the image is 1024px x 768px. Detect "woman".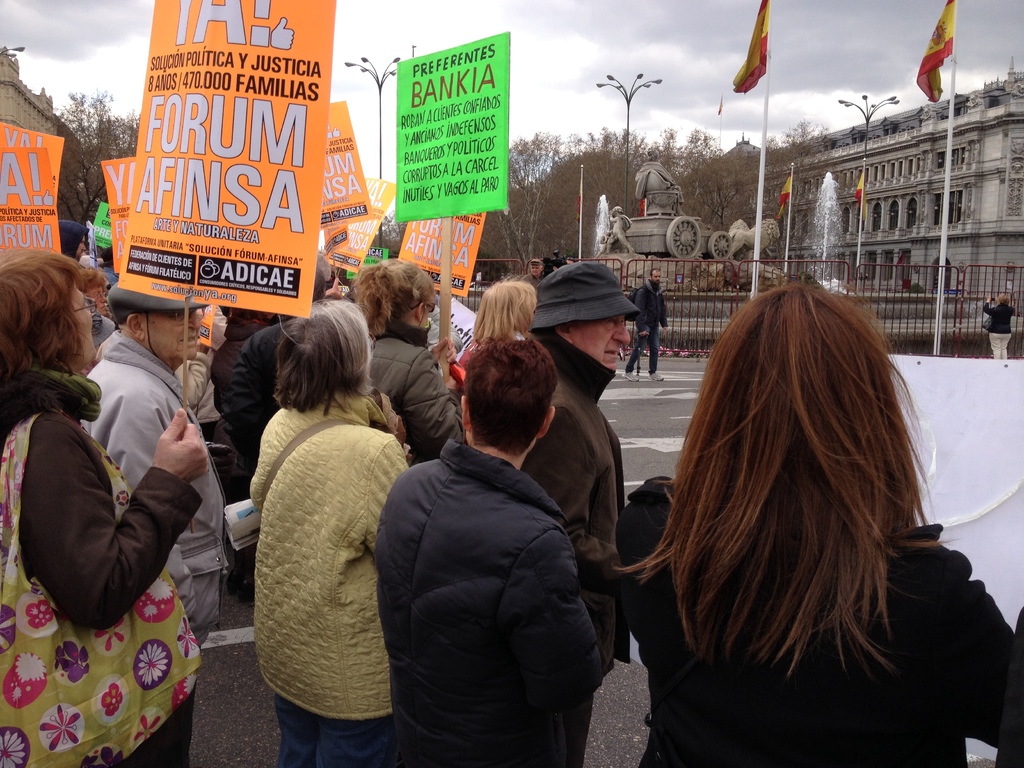
Detection: 81/273/106/317.
